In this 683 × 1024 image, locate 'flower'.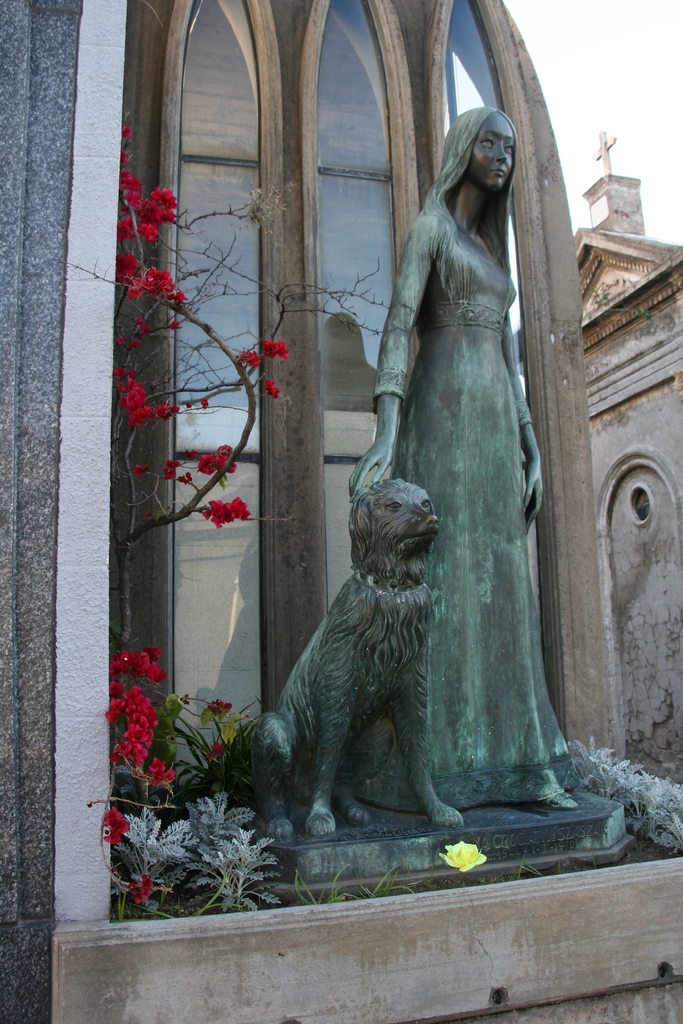
Bounding box: crop(133, 464, 145, 476).
